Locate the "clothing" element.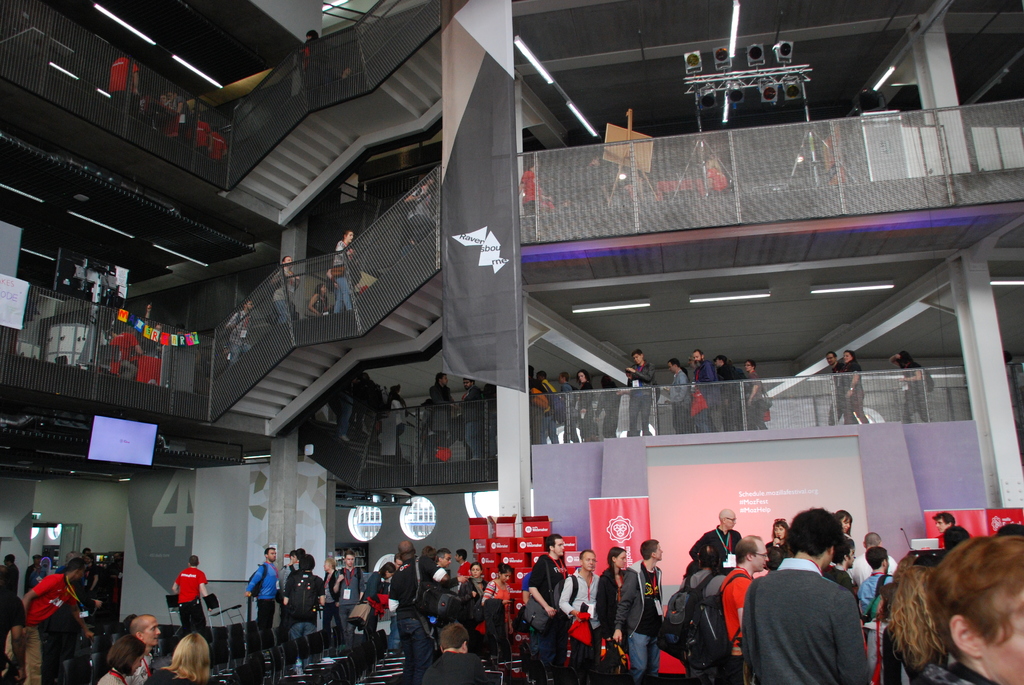
Element bbox: 632, 365, 653, 435.
